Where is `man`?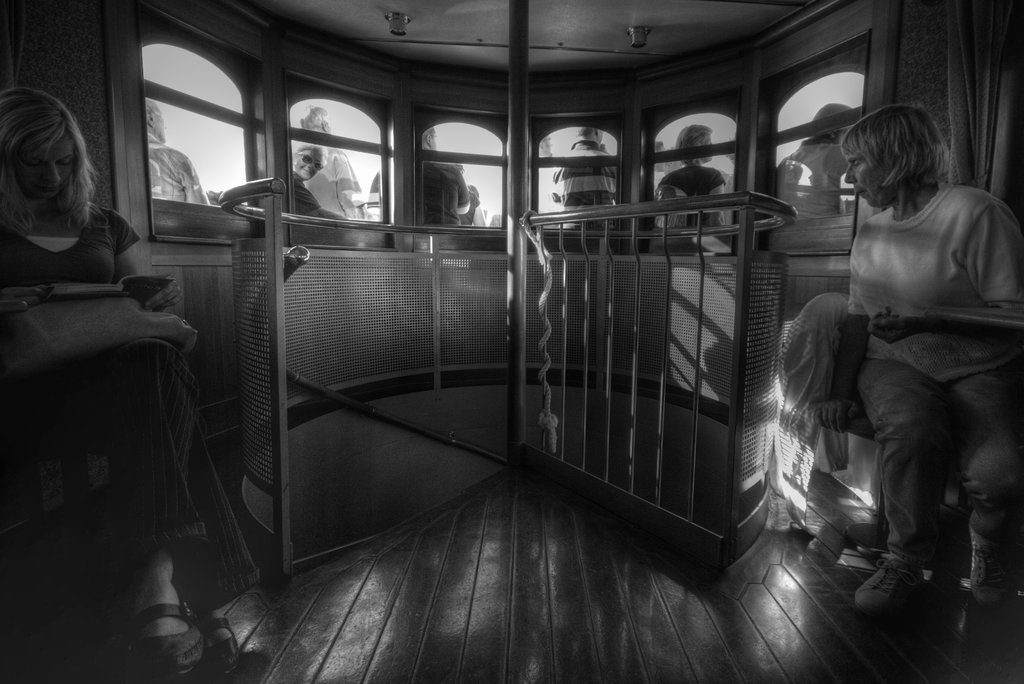
select_region(550, 128, 620, 216).
